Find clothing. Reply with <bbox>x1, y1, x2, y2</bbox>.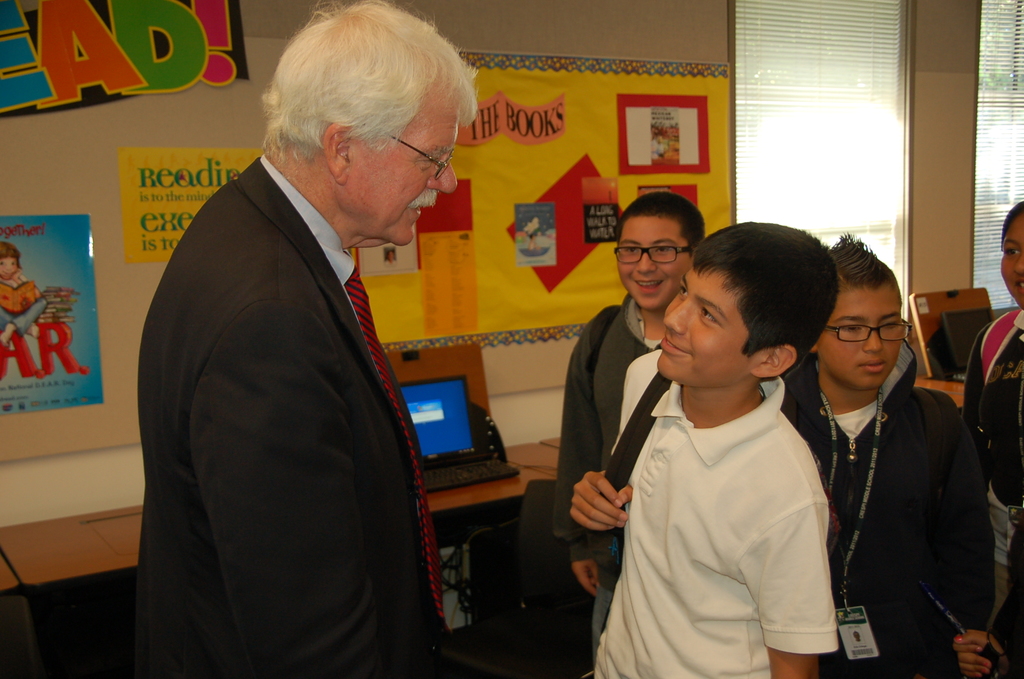
<bbox>959, 307, 1023, 507</bbox>.
